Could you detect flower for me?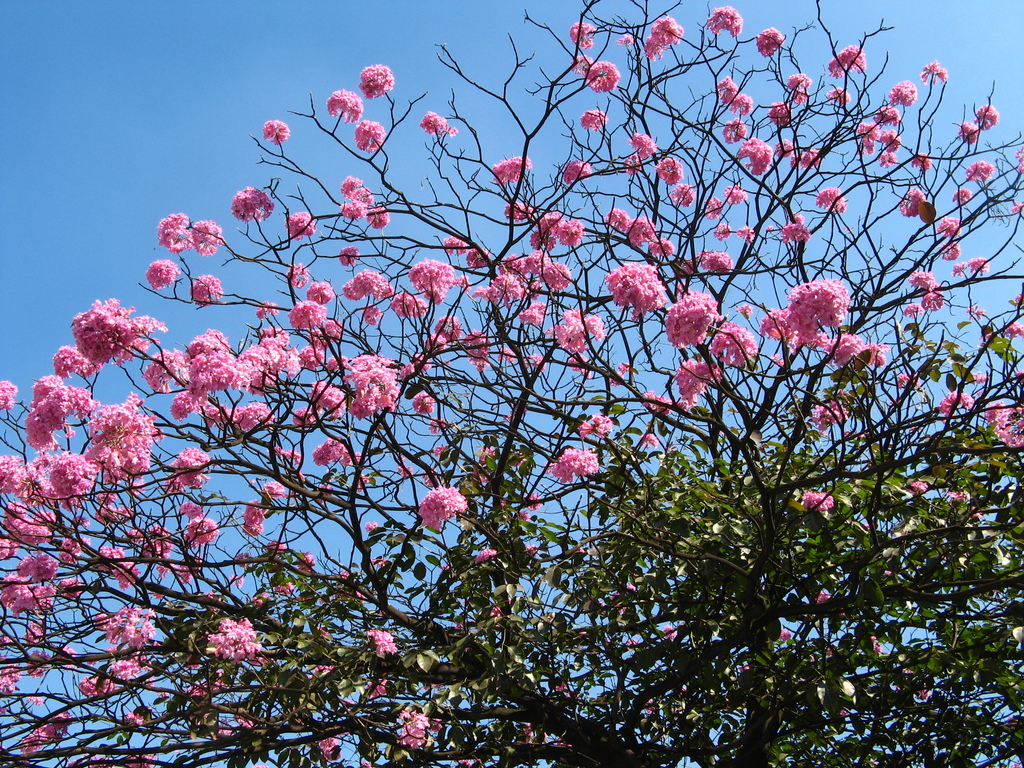
Detection result: bbox(871, 636, 881, 653).
